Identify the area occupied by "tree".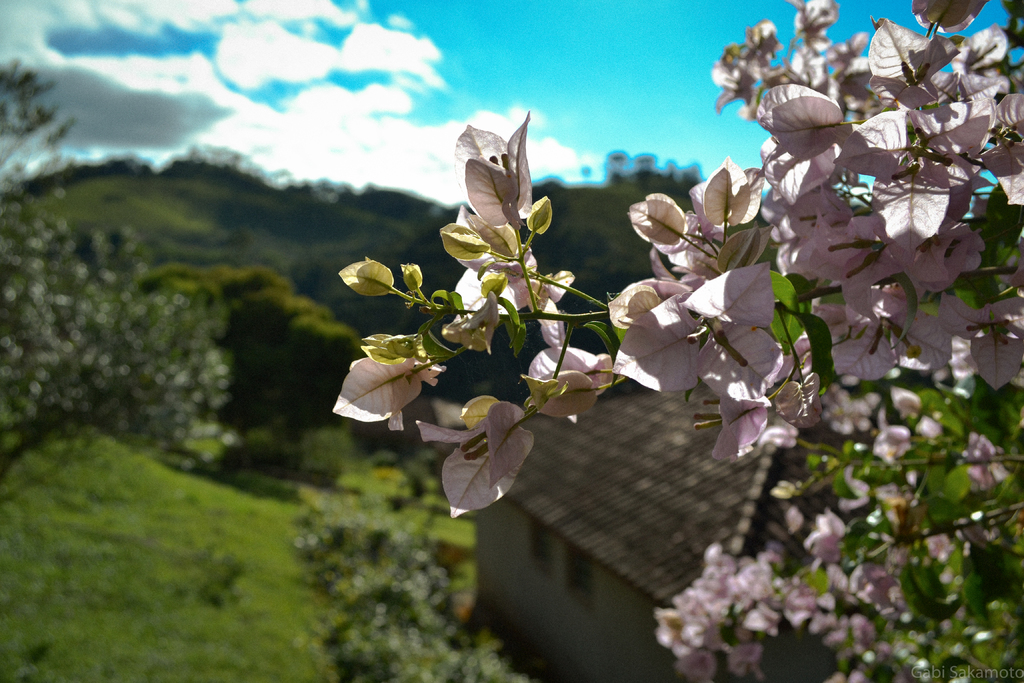
Area: box=[0, 68, 236, 505].
